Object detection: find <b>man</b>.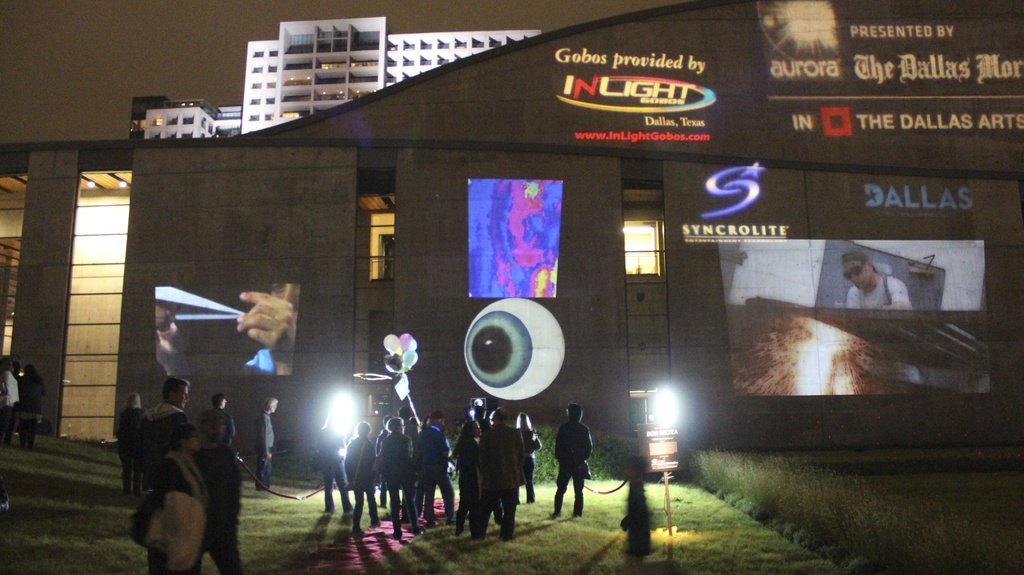
pyautogui.locateOnScreen(417, 409, 465, 531).
